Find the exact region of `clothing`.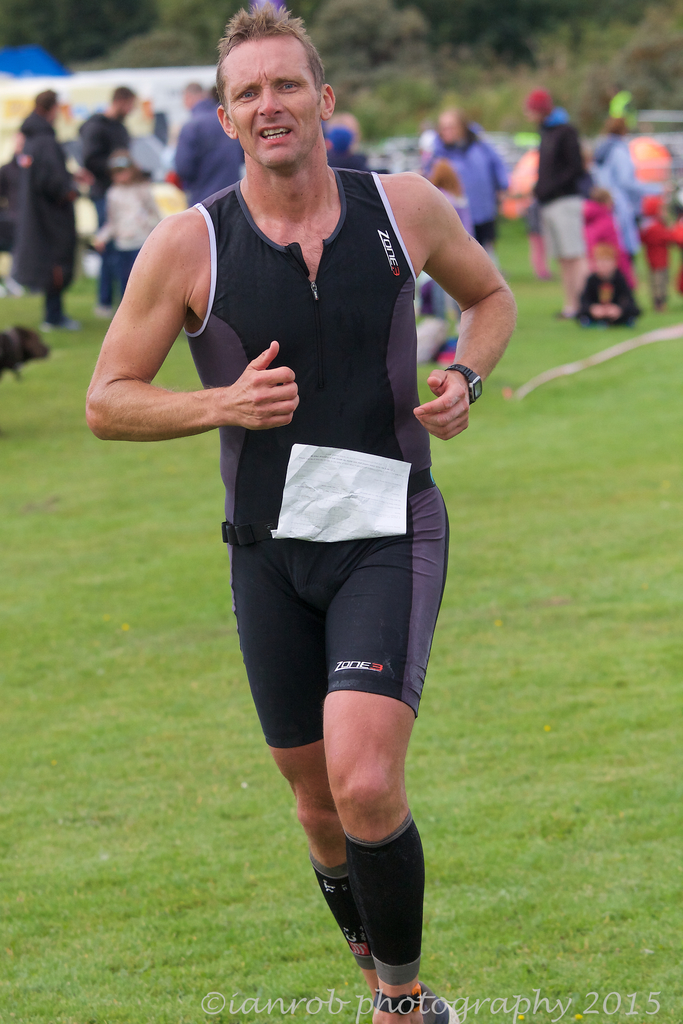
Exact region: x1=525 y1=88 x2=585 y2=263.
